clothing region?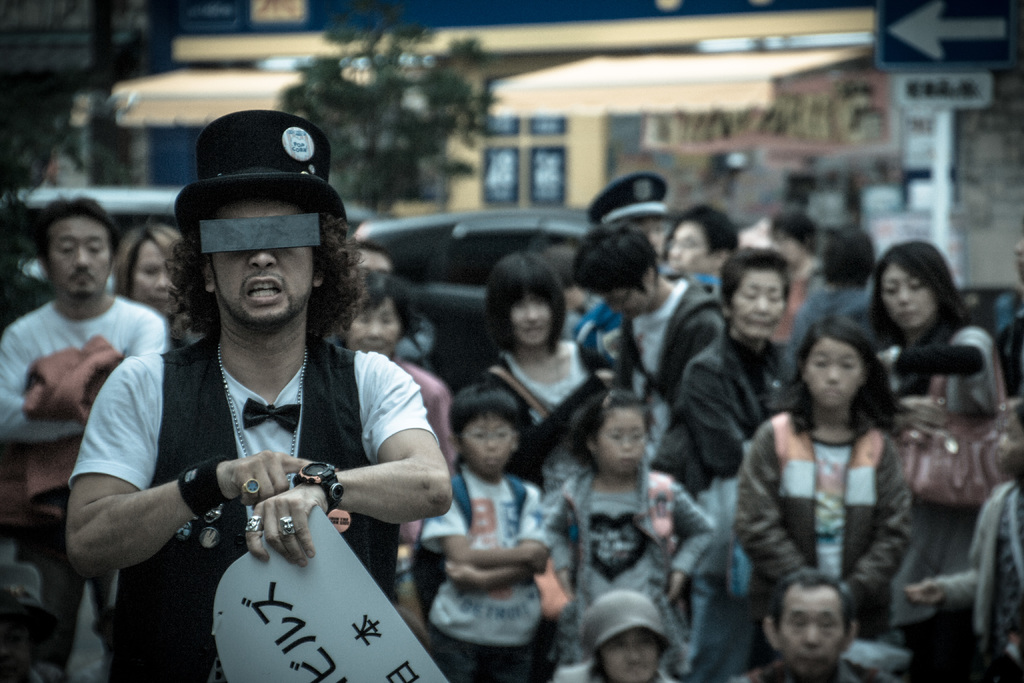
[0,291,169,680]
